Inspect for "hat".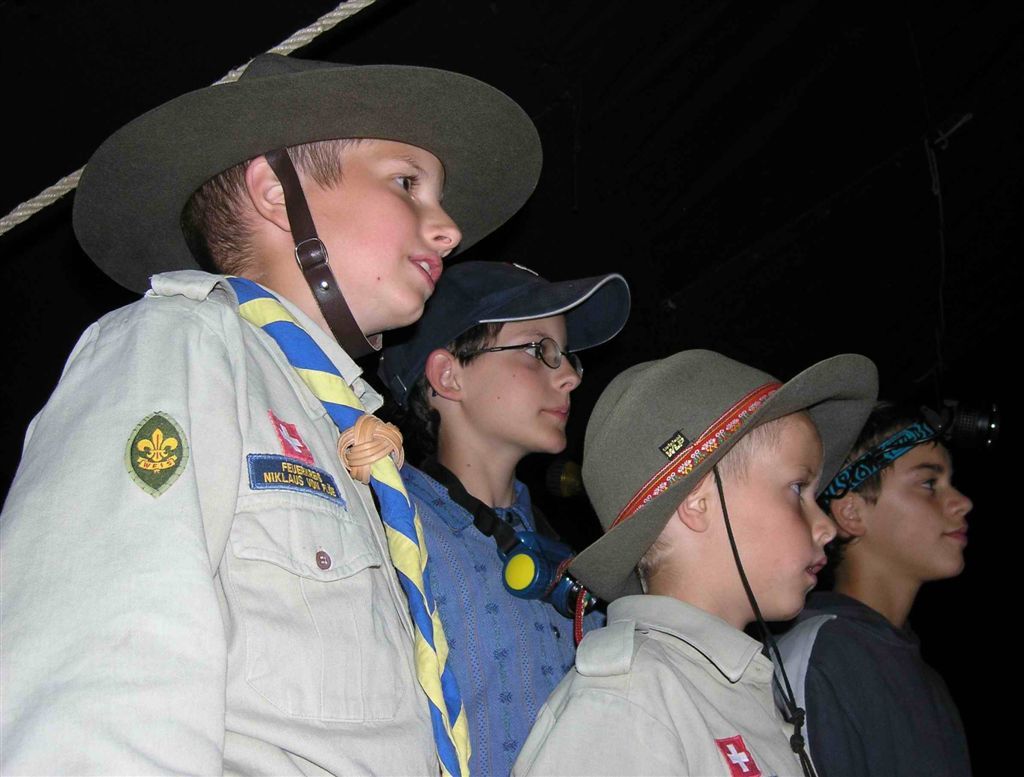
Inspection: pyautogui.locateOnScreen(569, 353, 878, 776).
